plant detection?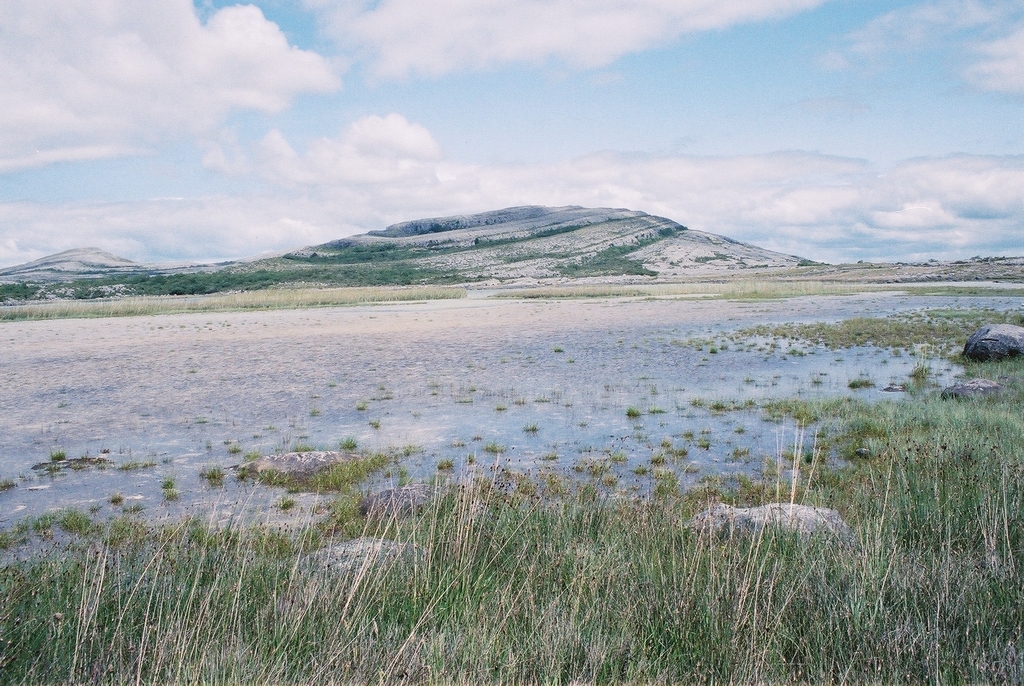
detection(769, 381, 780, 387)
